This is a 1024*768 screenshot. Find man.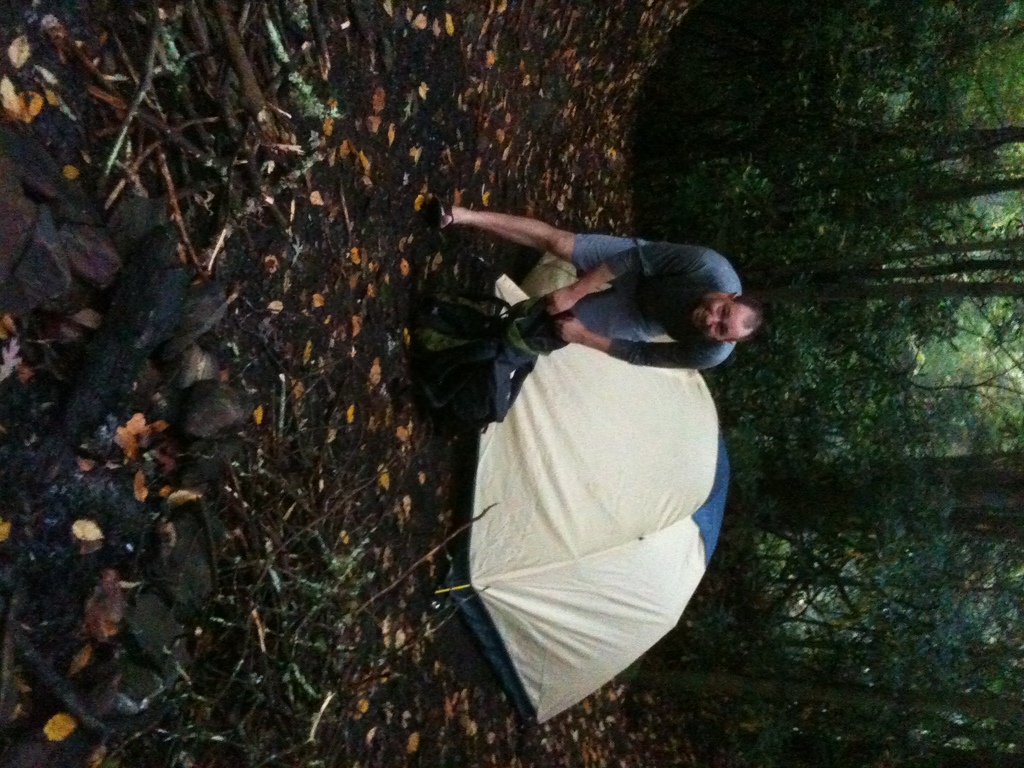
Bounding box: l=422, t=206, r=765, b=367.
